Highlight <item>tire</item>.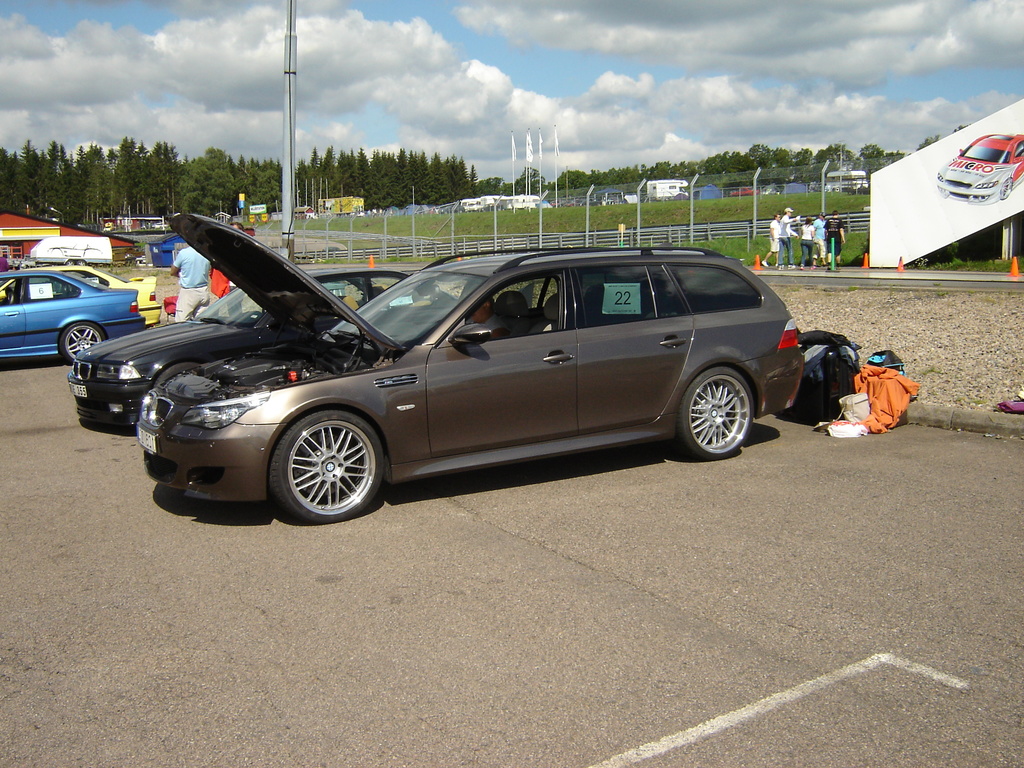
Highlighted region: bbox(680, 365, 755, 460).
